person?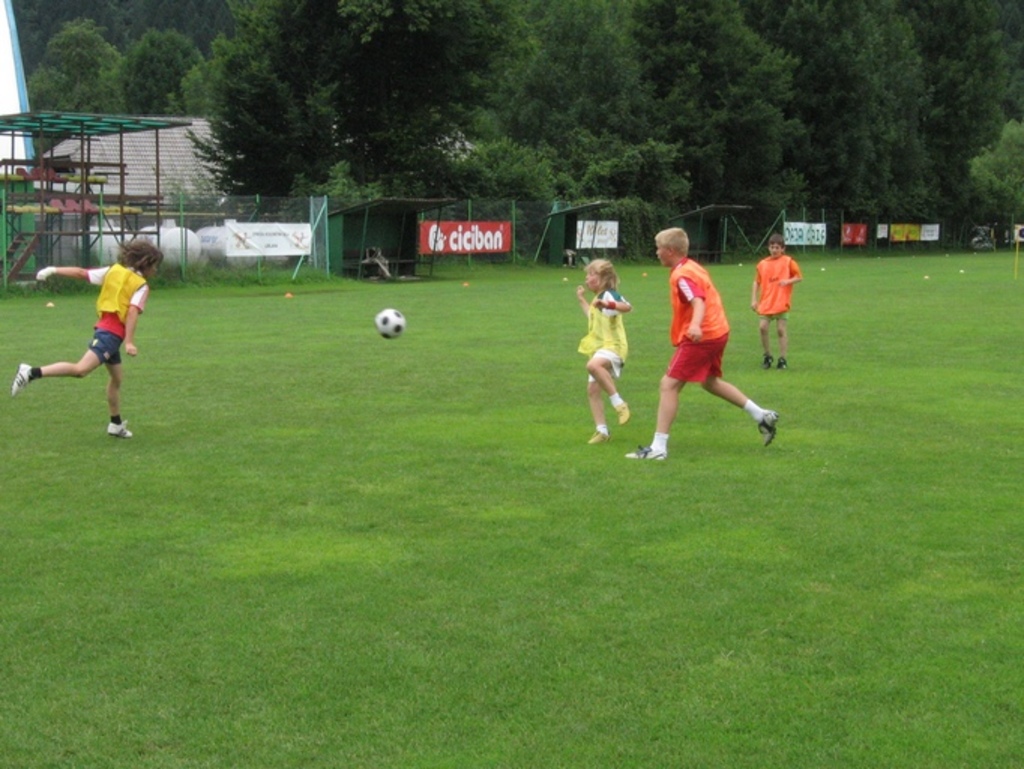
<region>749, 233, 802, 369</region>
